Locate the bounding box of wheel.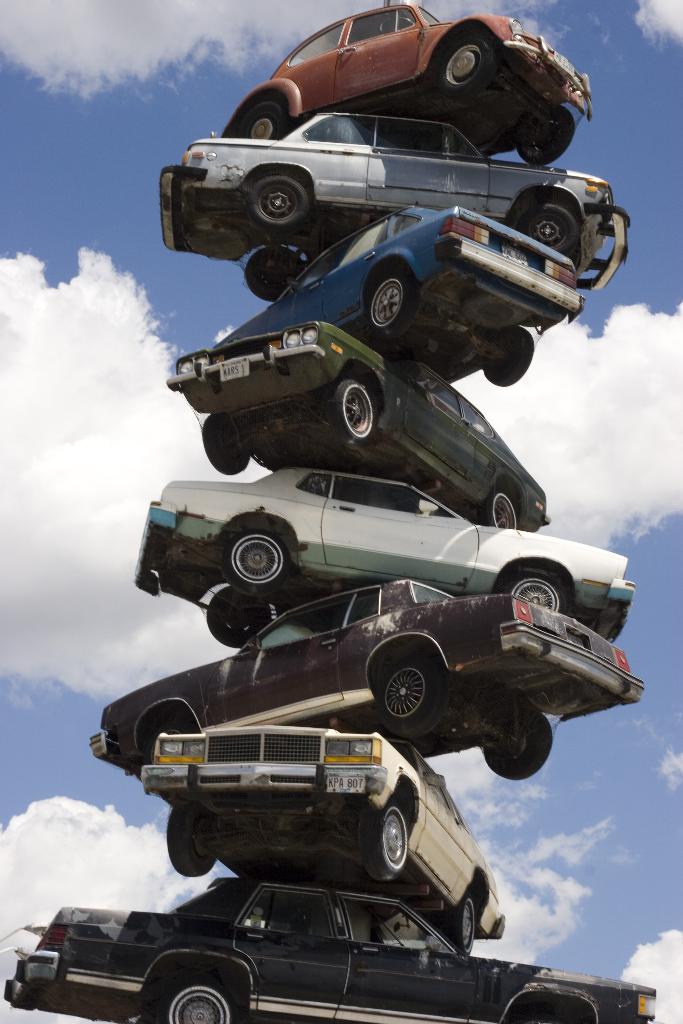
Bounding box: crop(518, 203, 579, 255).
